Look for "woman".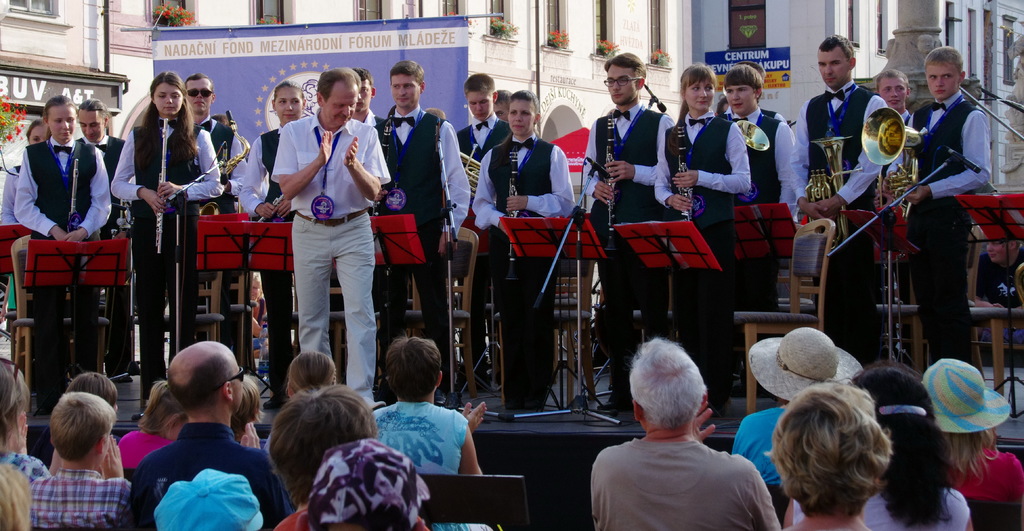
Found: locate(727, 323, 867, 520).
